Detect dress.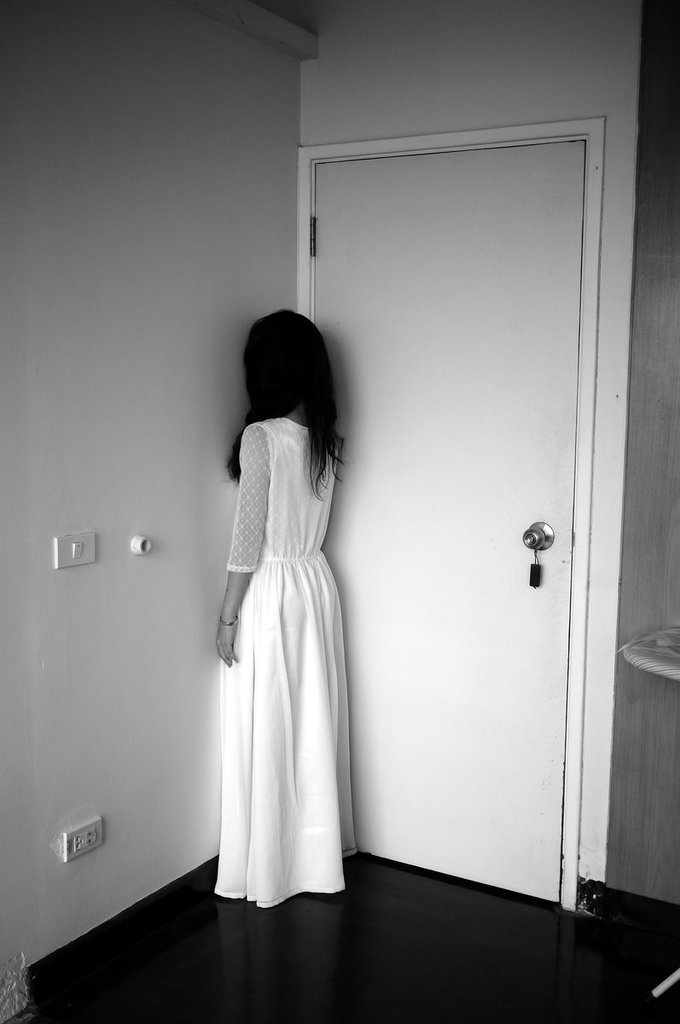
Detected at 204/388/362/918.
